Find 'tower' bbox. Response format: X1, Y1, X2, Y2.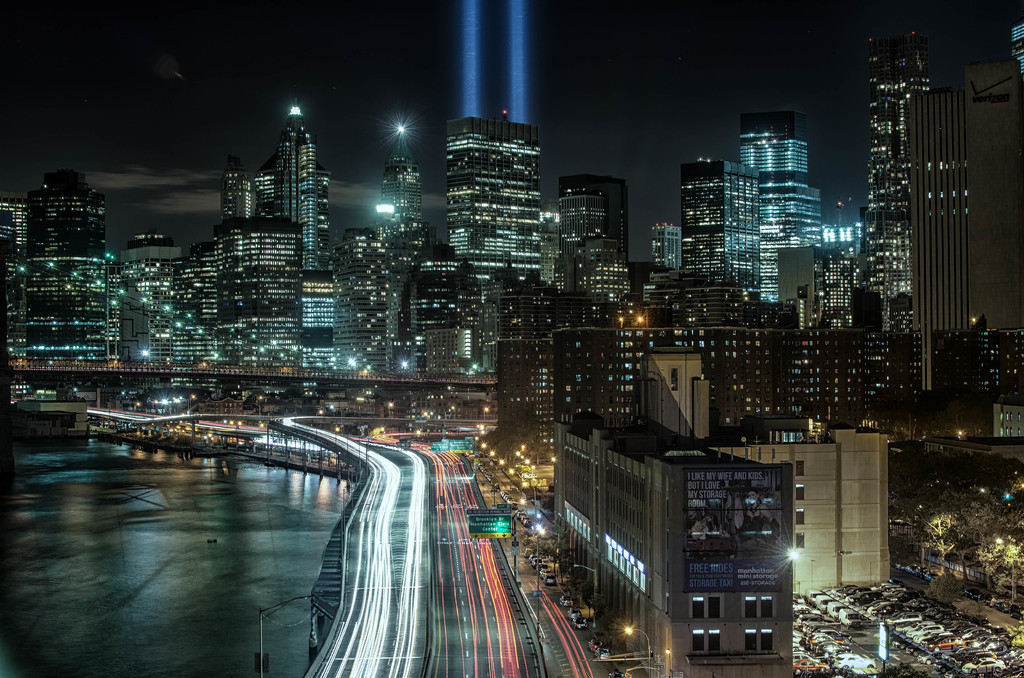
862, 28, 926, 330.
